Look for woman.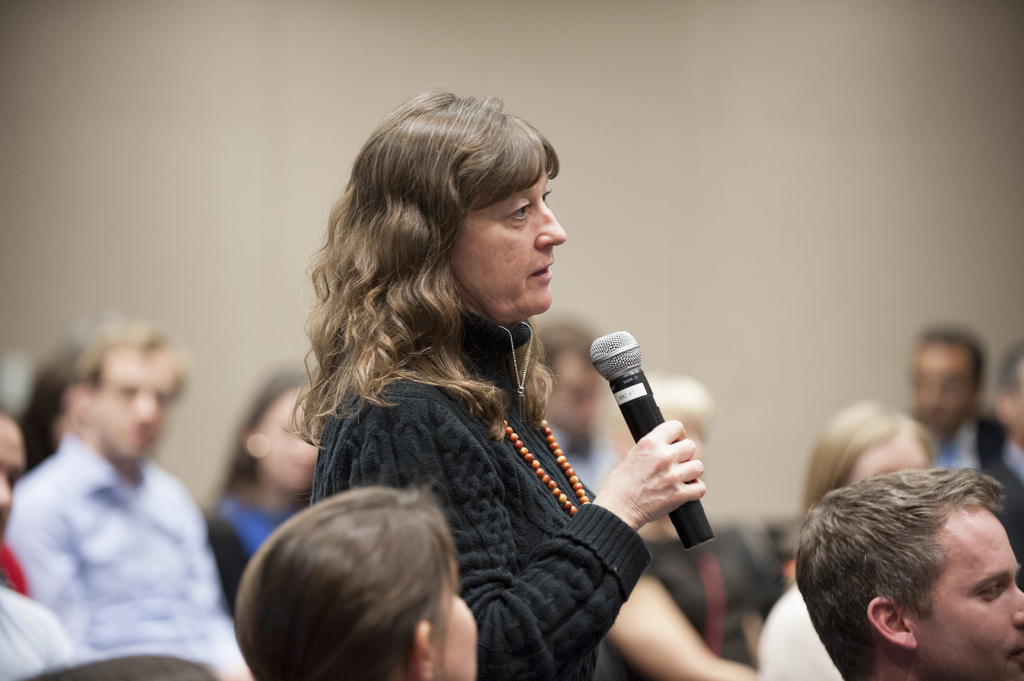
Found: bbox=[230, 486, 477, 680].
